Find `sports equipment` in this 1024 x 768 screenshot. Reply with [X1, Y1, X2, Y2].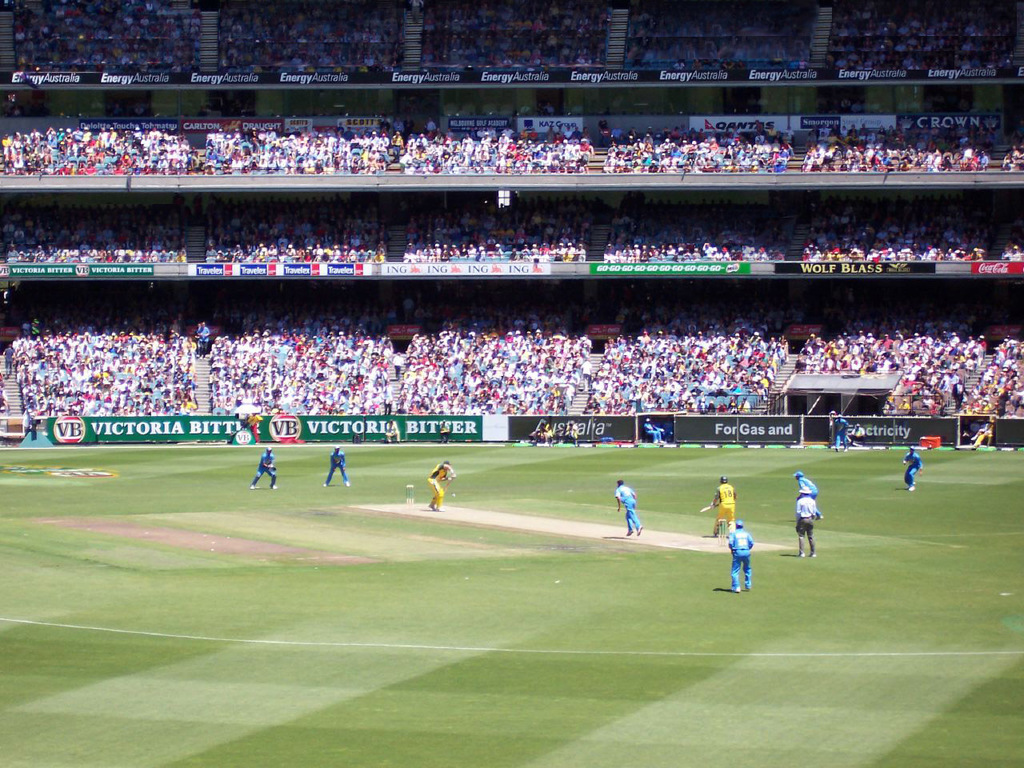
[698, 501, 718, 512].
